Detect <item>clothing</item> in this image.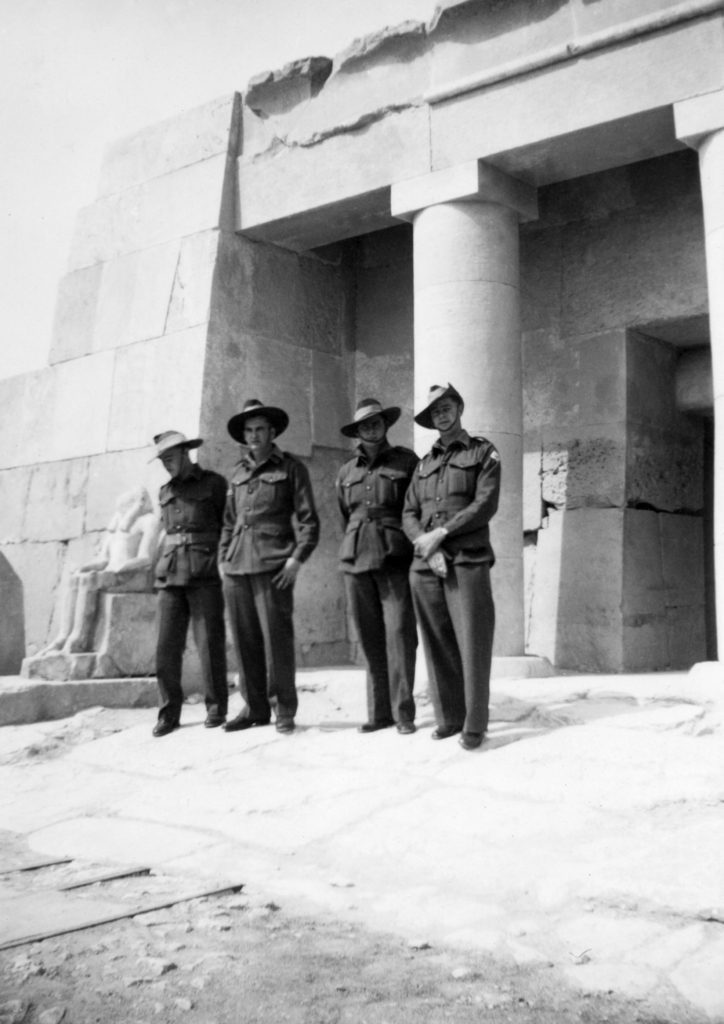
Detection: pyautogui.locateOnScreen(154, 465, 229, 719).
